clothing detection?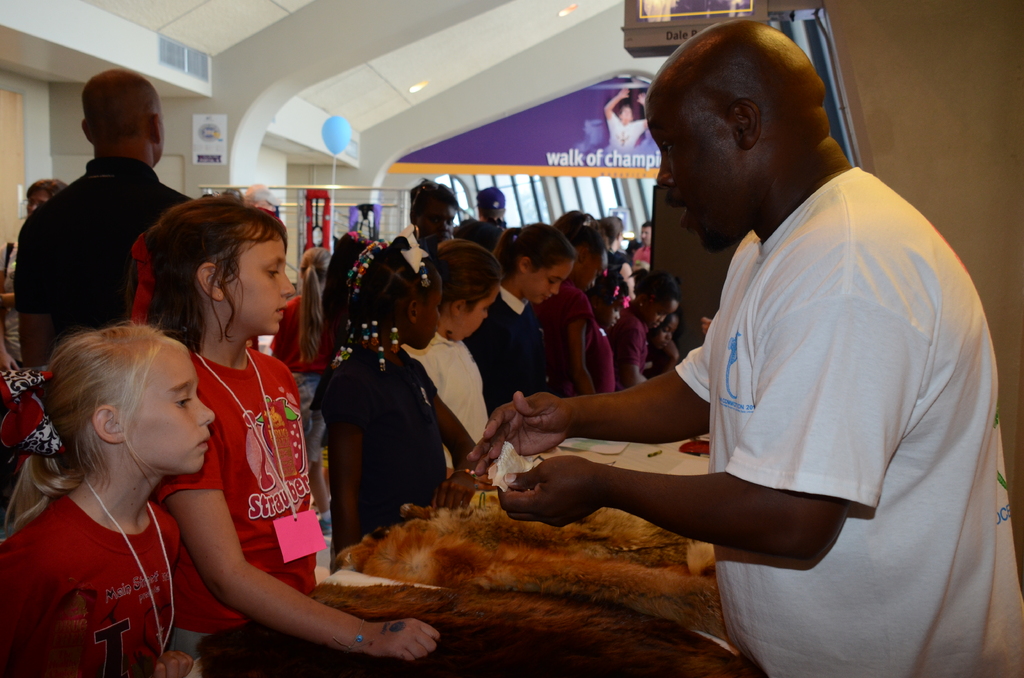
l=607, t=243, r=632, b=292
